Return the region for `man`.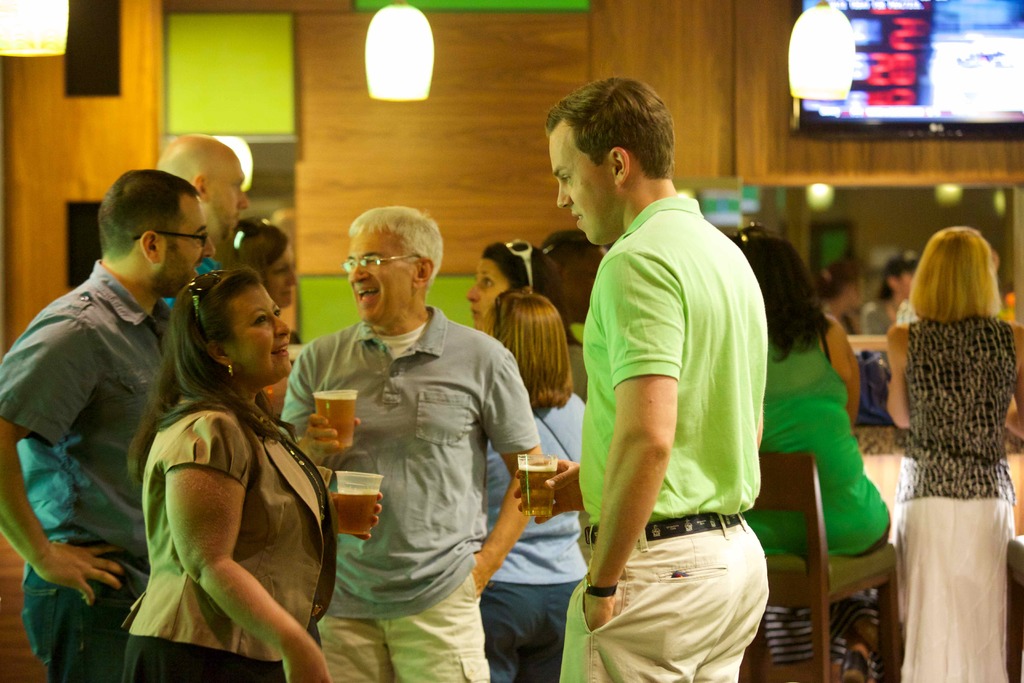
[284,183,525,655].
